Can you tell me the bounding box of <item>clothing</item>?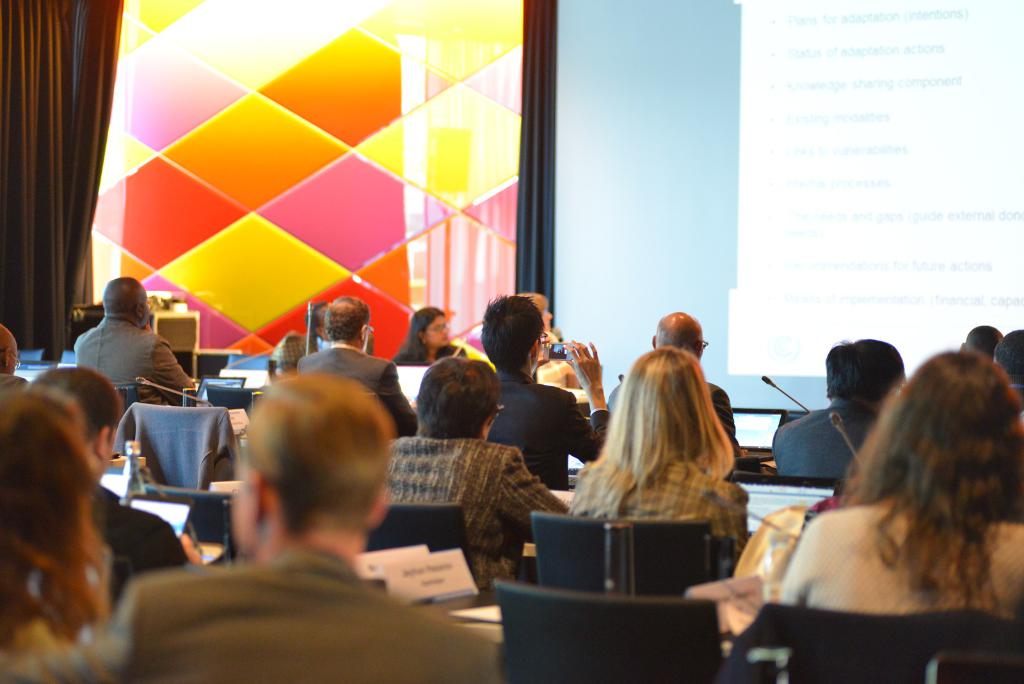
region(605, 377, 744, 459).
